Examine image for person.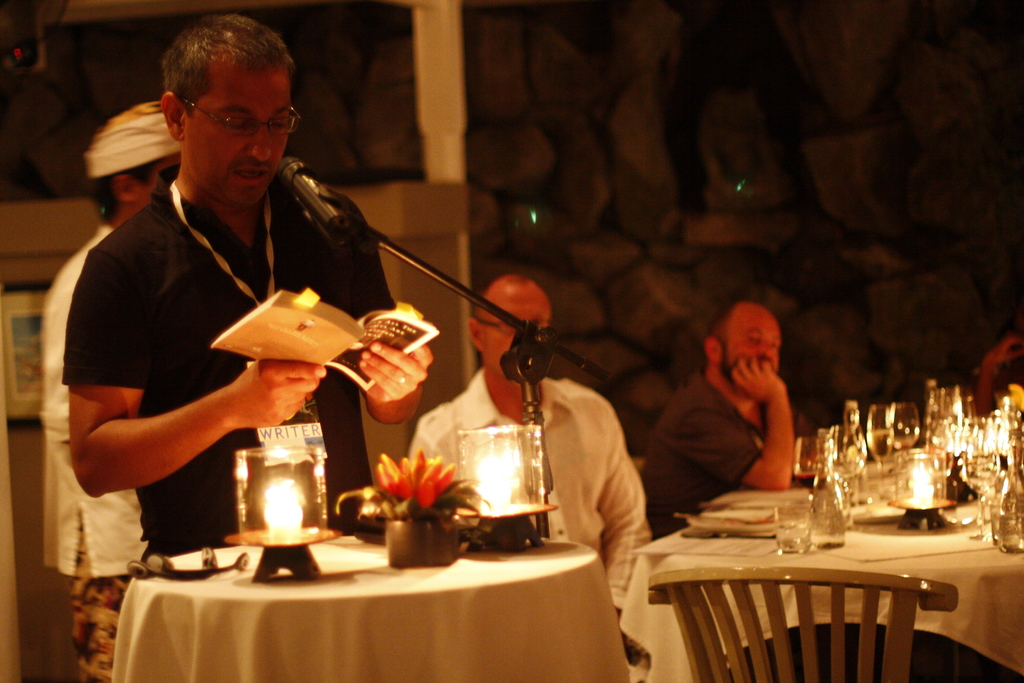
Examination result: BBox(31, 100, 184, 682).
